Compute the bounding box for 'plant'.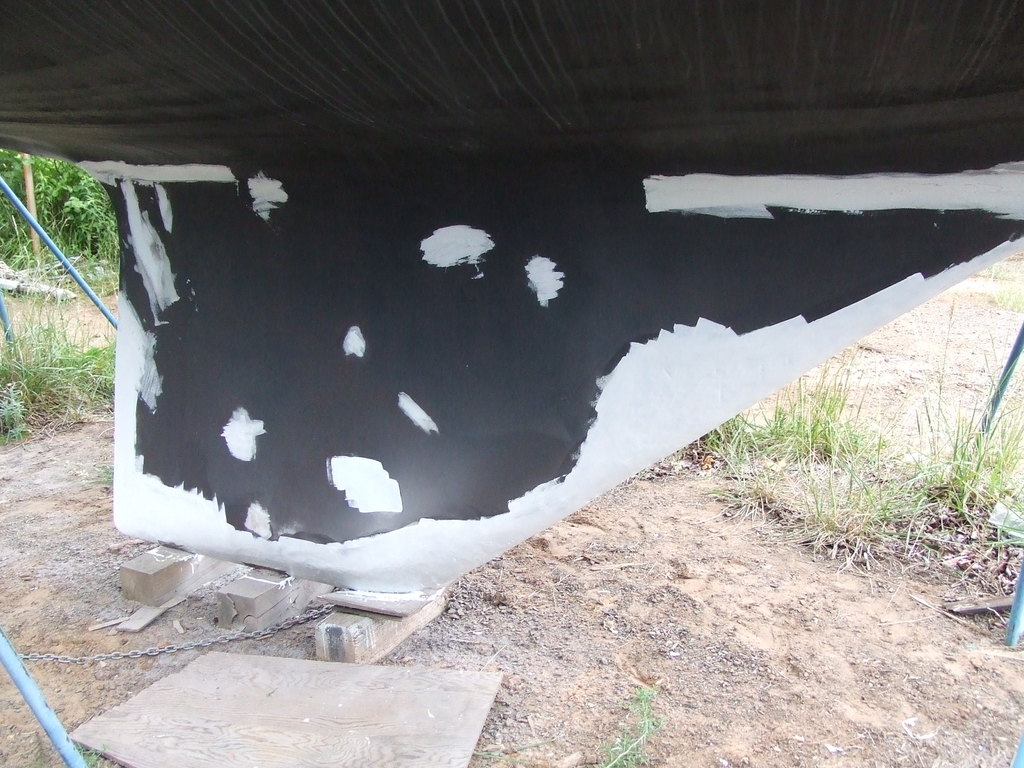
(x1=97, y1=463, x2=113, y2=486).
